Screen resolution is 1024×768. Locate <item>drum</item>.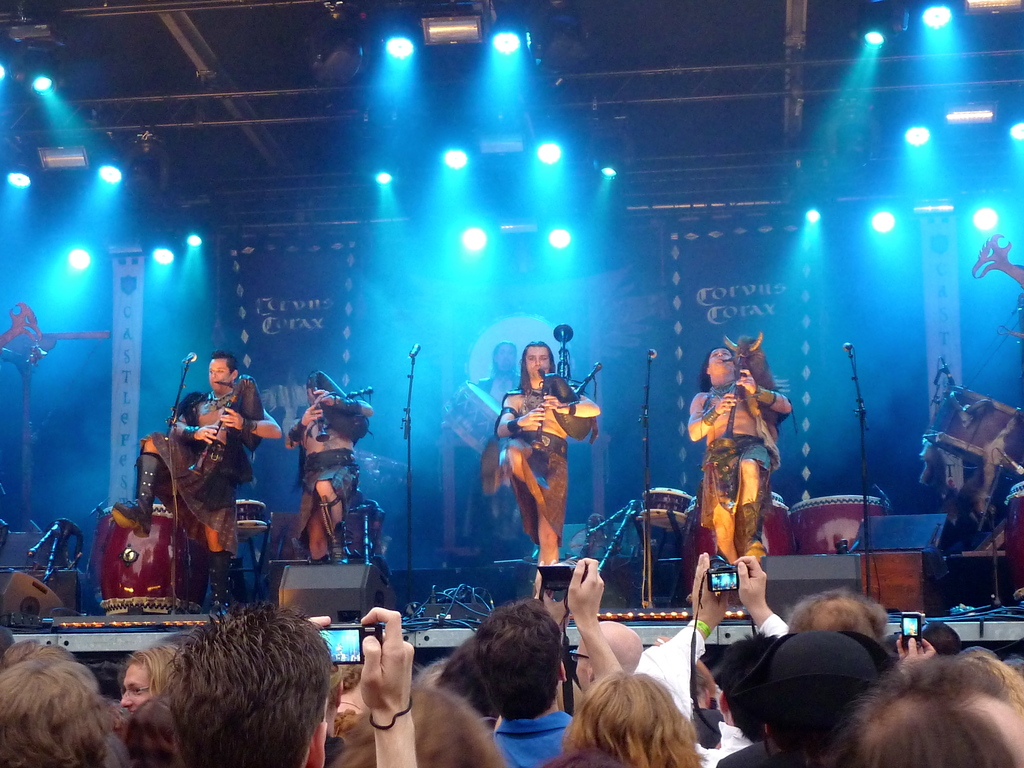
<bbox>681, 490, 799, 599</bbox>.
